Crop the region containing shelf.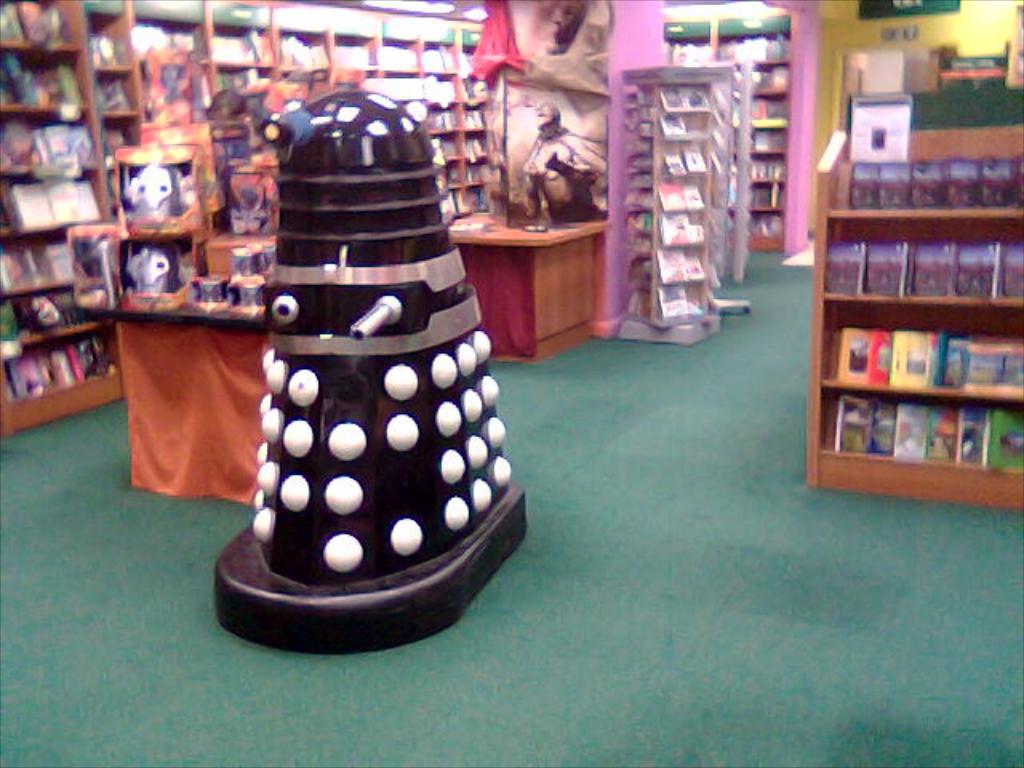
Crop region: bbox=(280, 21, 333, 58).
